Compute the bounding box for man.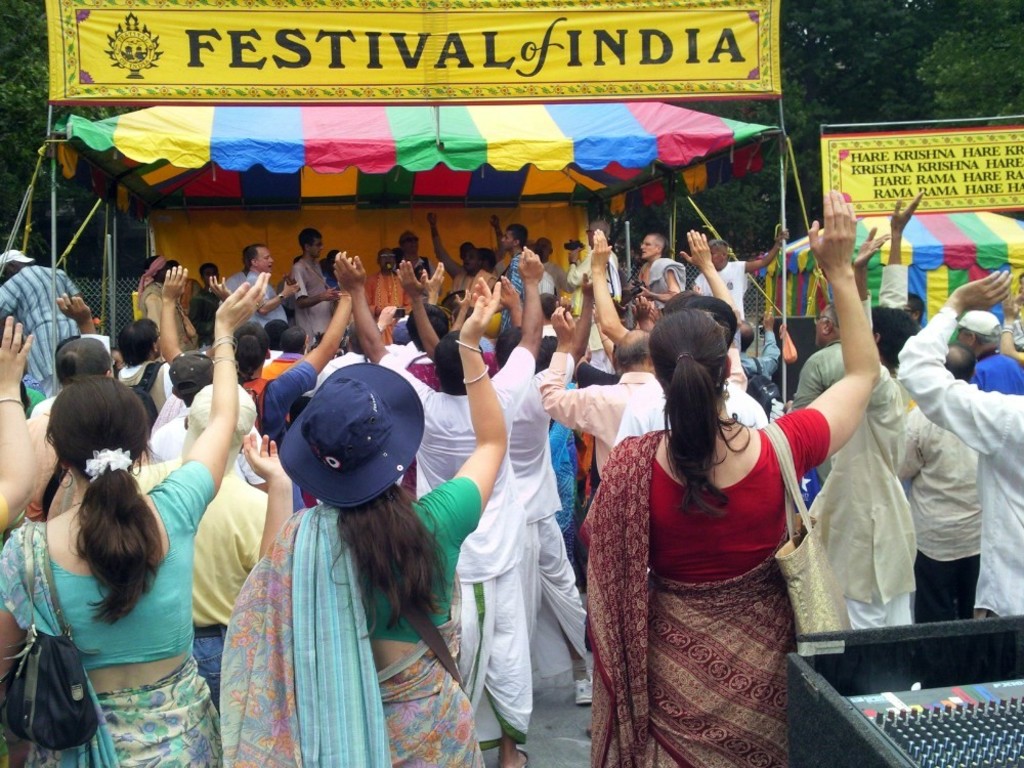
(left=481, top=250, right=617, bottom=717).
